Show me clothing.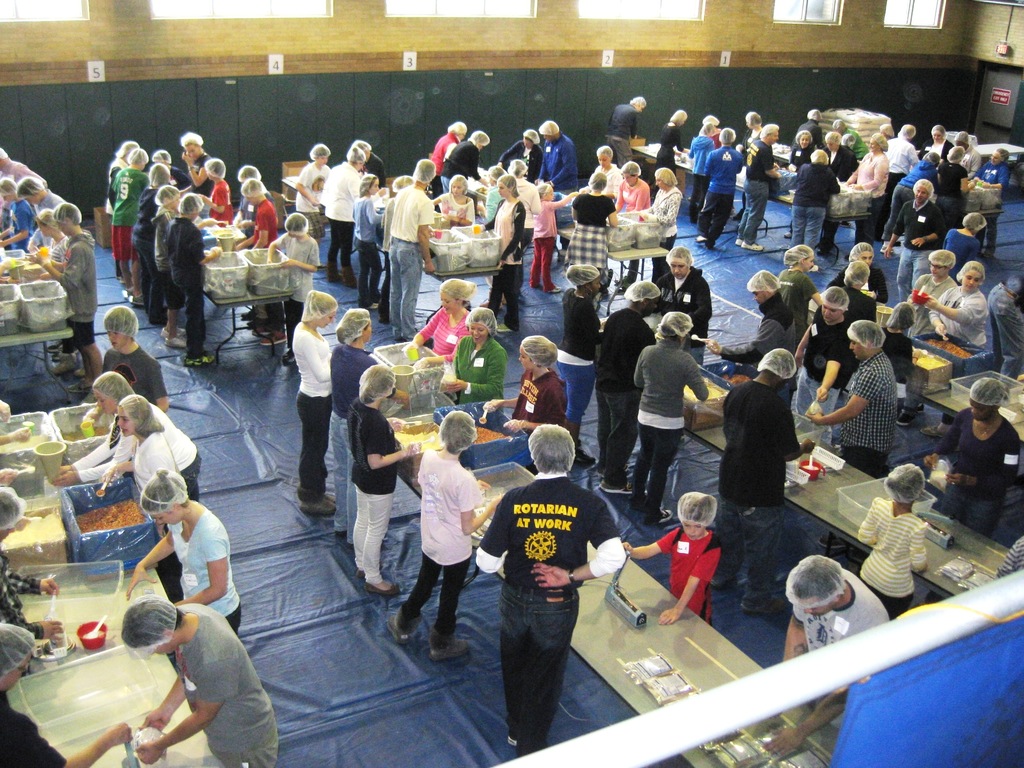
clothing is here: pyautogui.locateOnScreen(593, 160, 627, 202).
